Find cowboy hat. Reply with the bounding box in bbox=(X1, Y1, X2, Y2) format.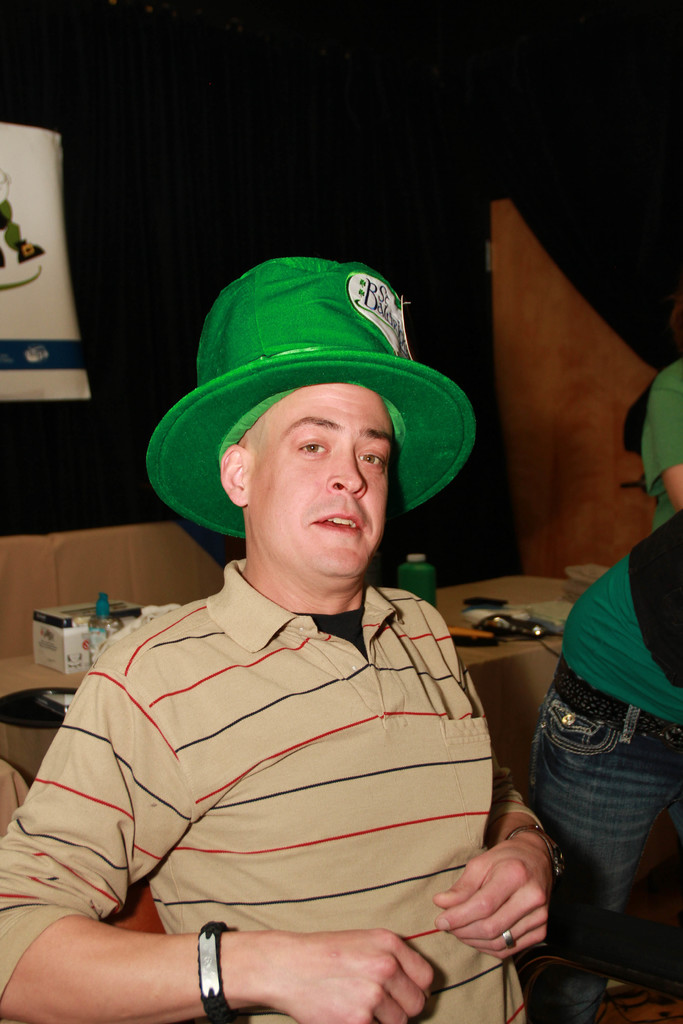
bbox=(144, 257, 478, 536).
